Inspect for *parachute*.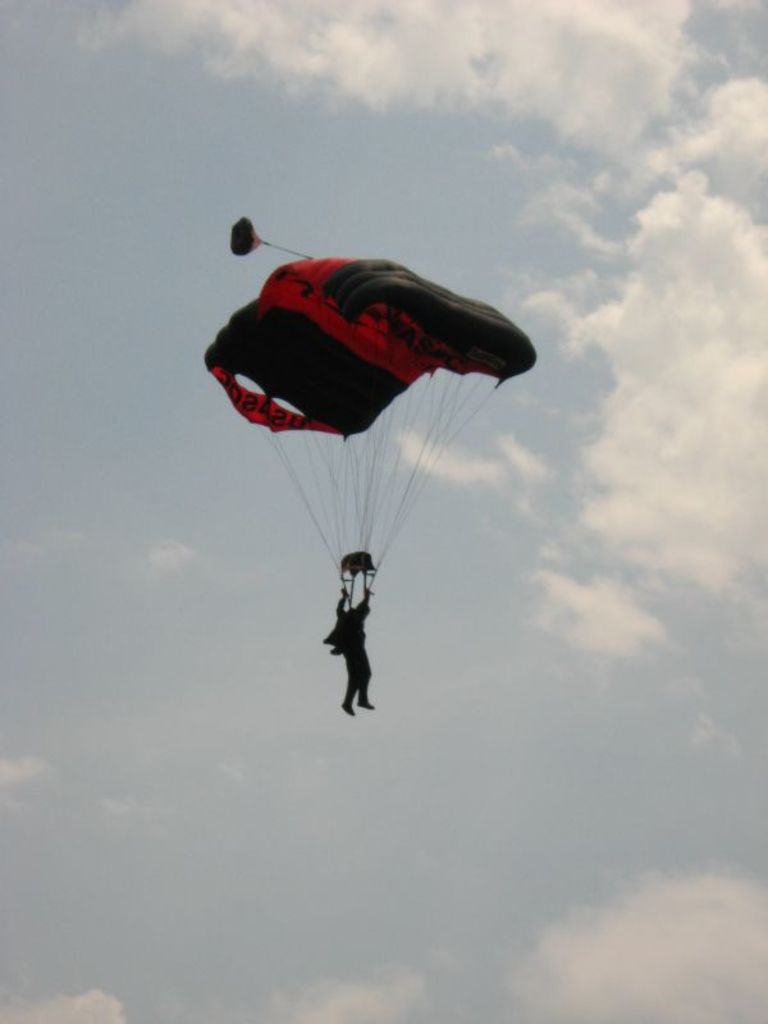
Inspection: rect(212, 223, 526, 584).
